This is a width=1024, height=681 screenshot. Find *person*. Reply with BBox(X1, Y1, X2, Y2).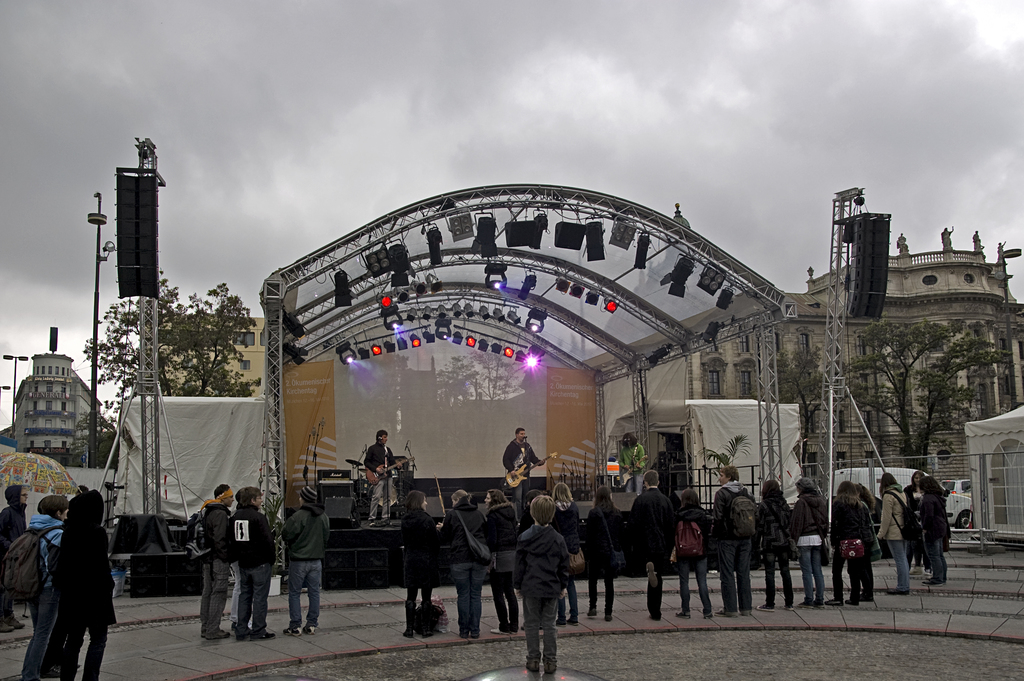
BBox(501, 424, 551, 513).
